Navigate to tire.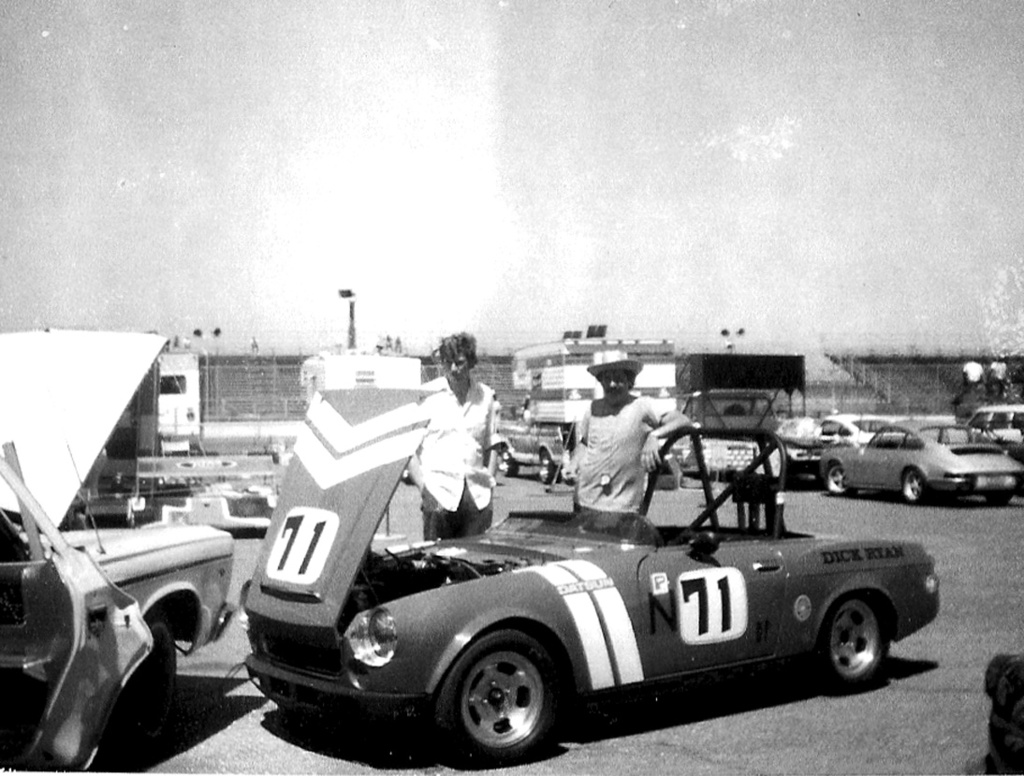
Navigation target: bbox=[819, 596, 891, 695].
